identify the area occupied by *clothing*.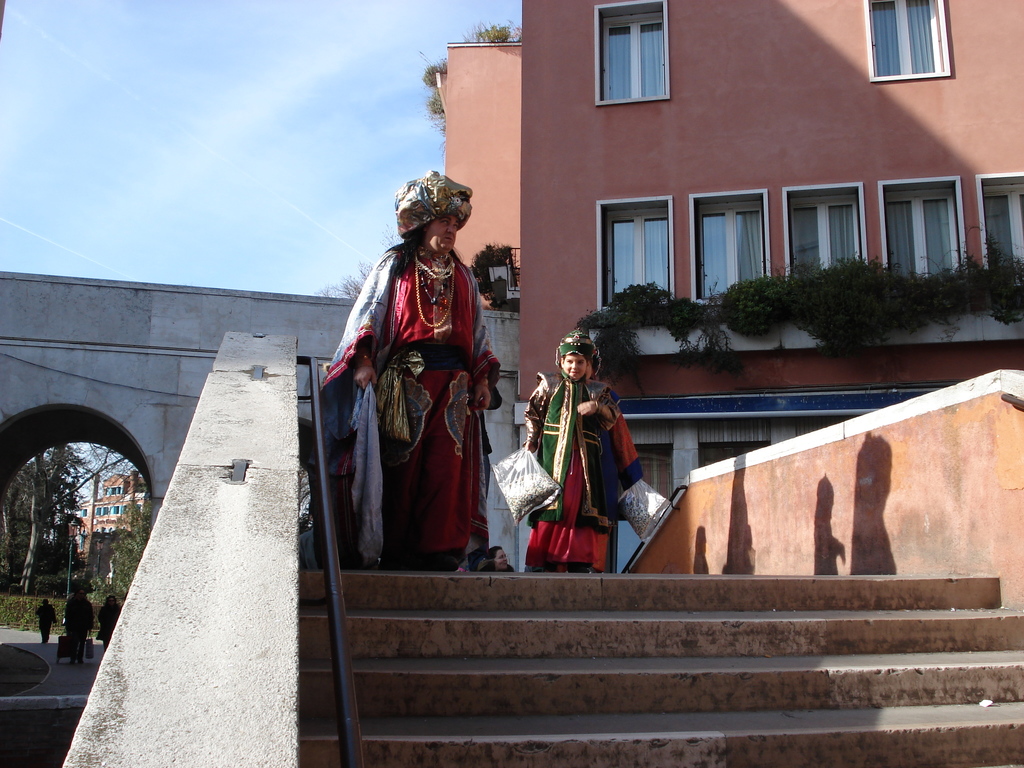
Area: BBox(100, 600, 117, 639).
